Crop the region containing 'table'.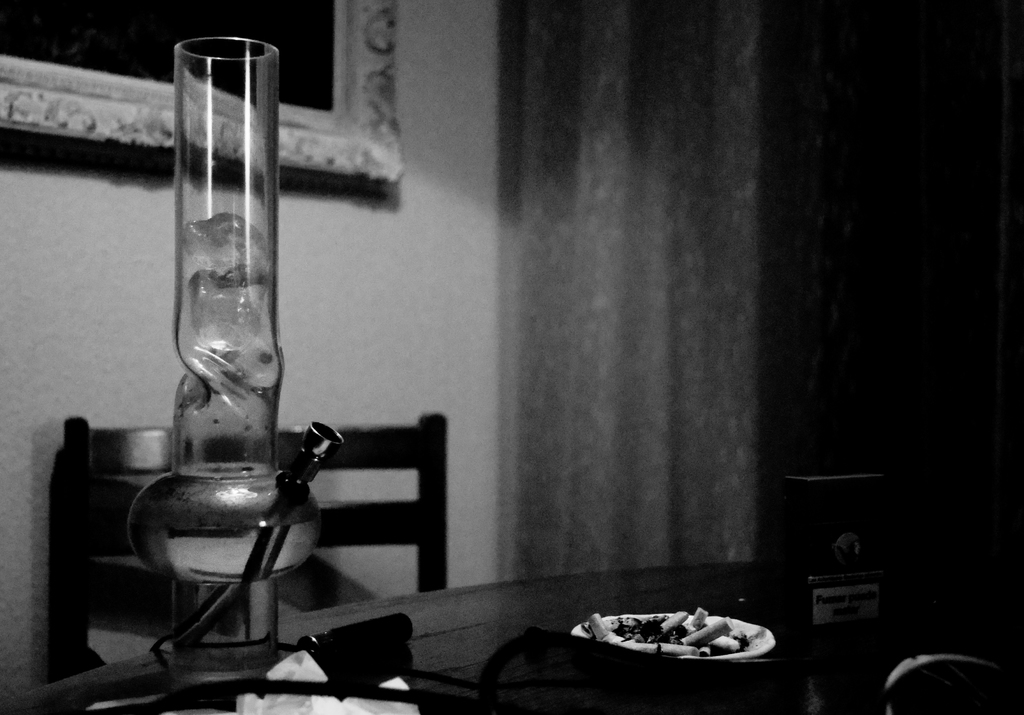
Crop region: 1:558:1023:714.
